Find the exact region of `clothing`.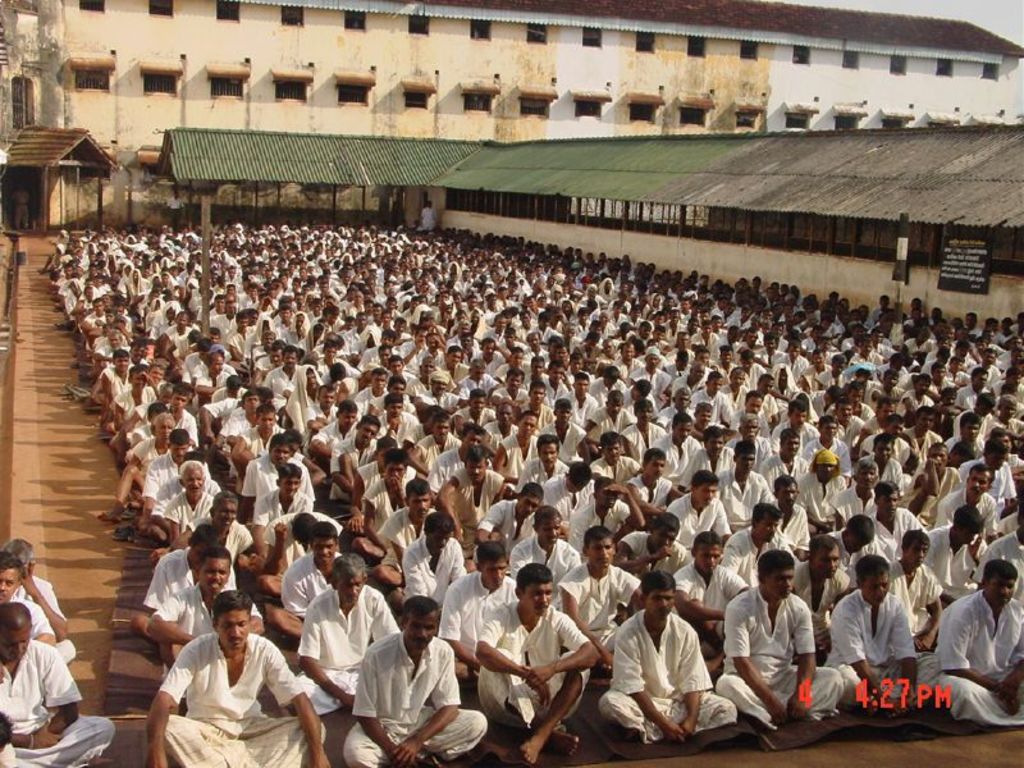
Exact region: x1=476, y1=602, x2=595, y2=728.
